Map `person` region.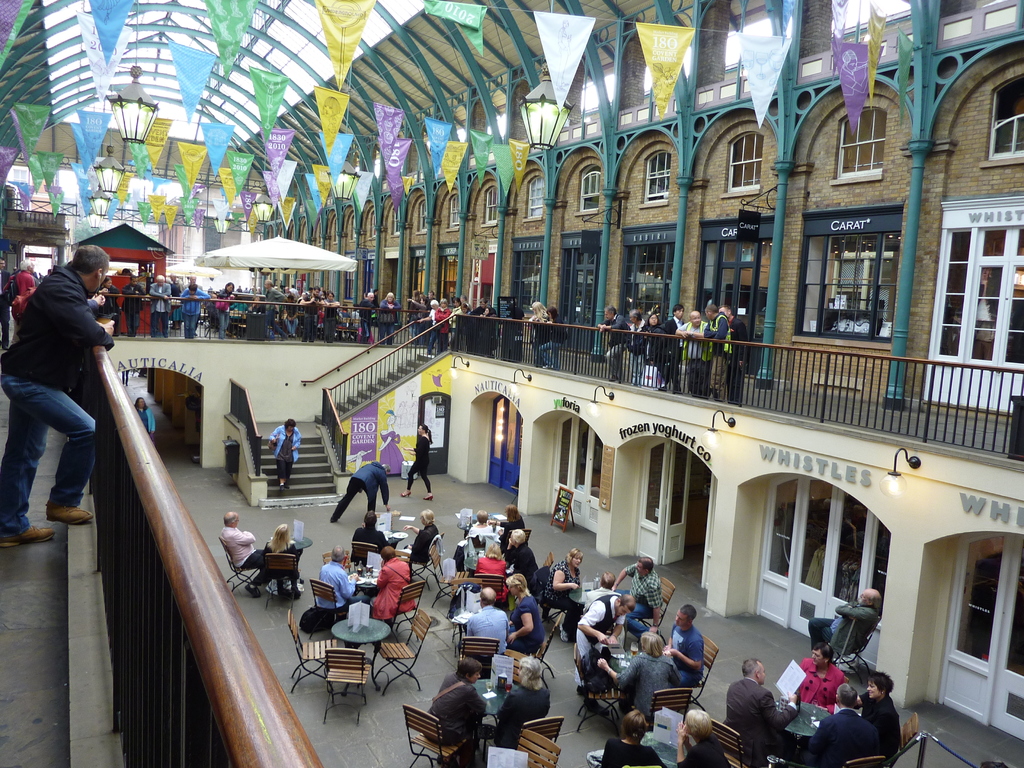
Mapped to 595/631/681/723.
